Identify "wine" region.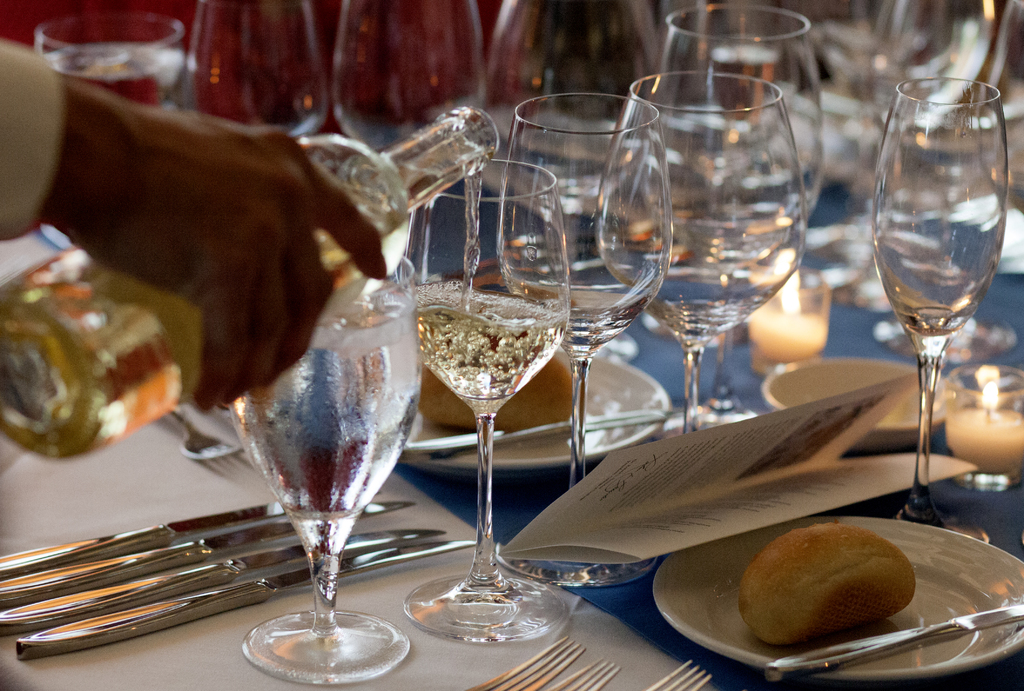
Region: <box>404,177,564,423</box>.
